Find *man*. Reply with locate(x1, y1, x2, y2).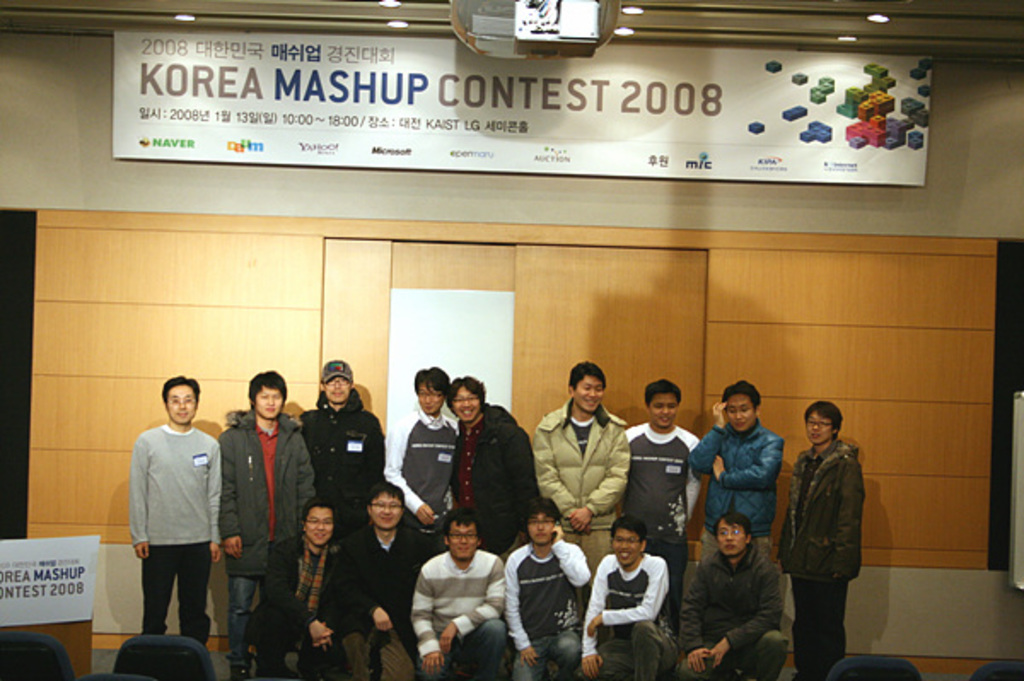
locate(121, 377, 227, 672).
